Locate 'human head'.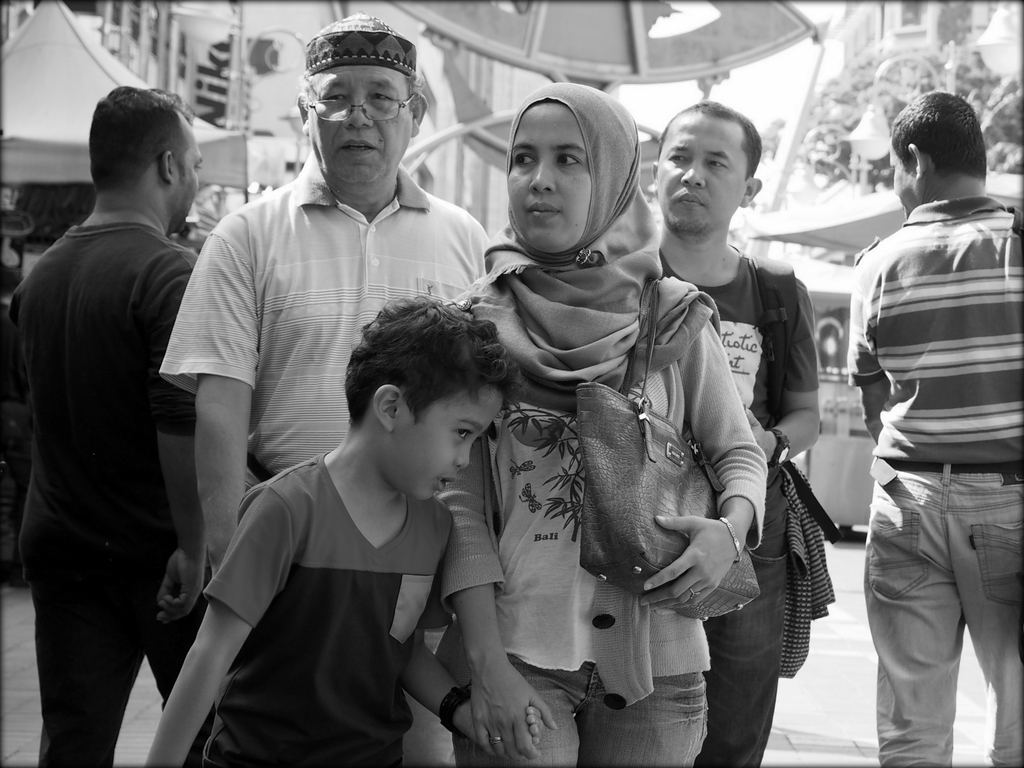
Bounding box: select_region(344, 300, 510, 502).
